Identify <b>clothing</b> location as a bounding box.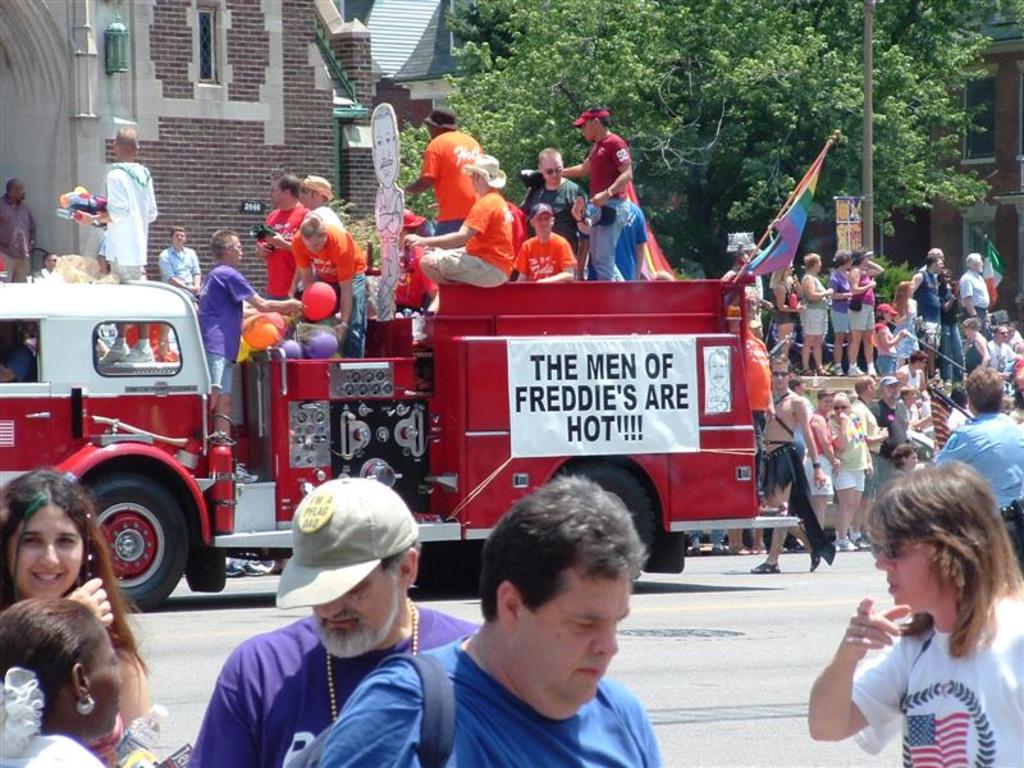
l=180, t=596, r=481, b=767.
